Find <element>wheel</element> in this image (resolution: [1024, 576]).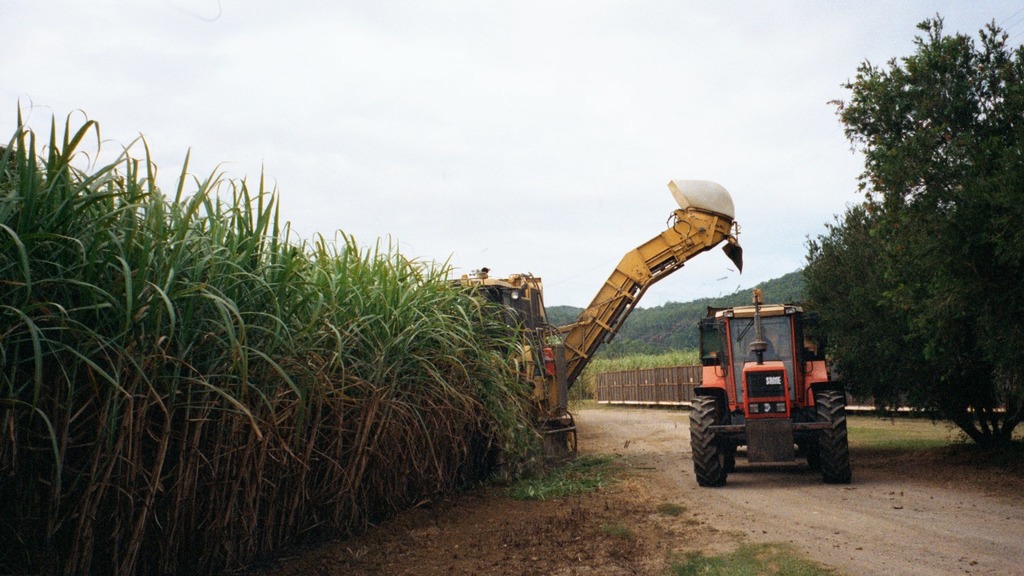
(left=717, top=391, right=738, bottom=471).
